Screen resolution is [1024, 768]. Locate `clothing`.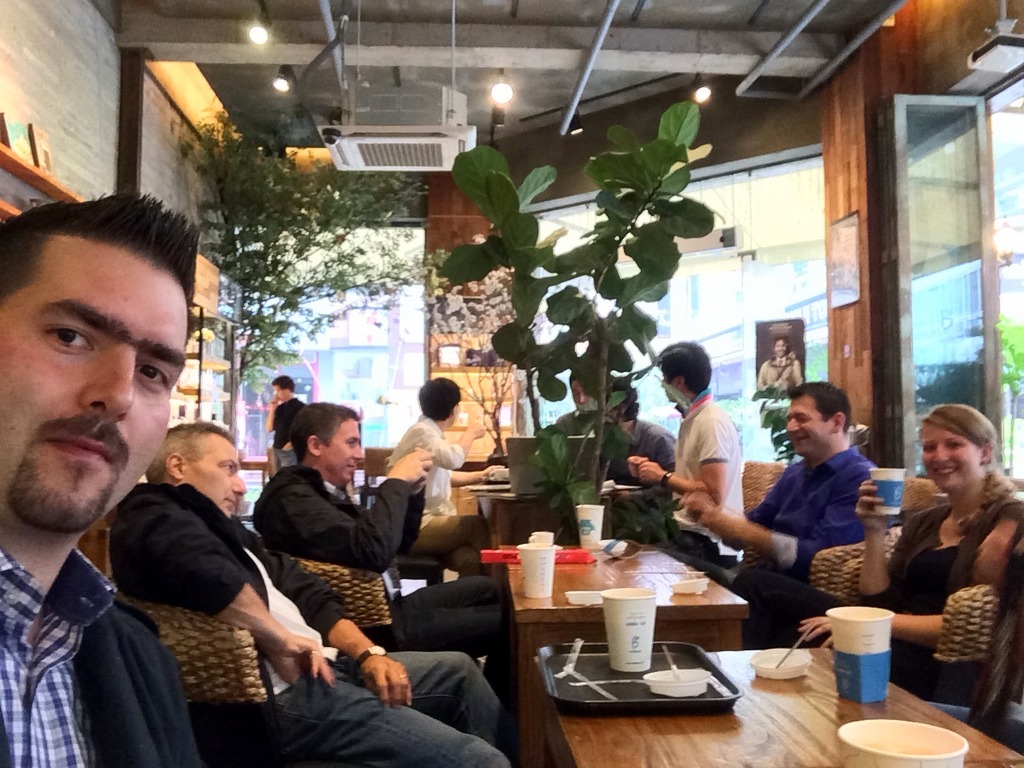
bbox=(558, 407, 610, 434).
